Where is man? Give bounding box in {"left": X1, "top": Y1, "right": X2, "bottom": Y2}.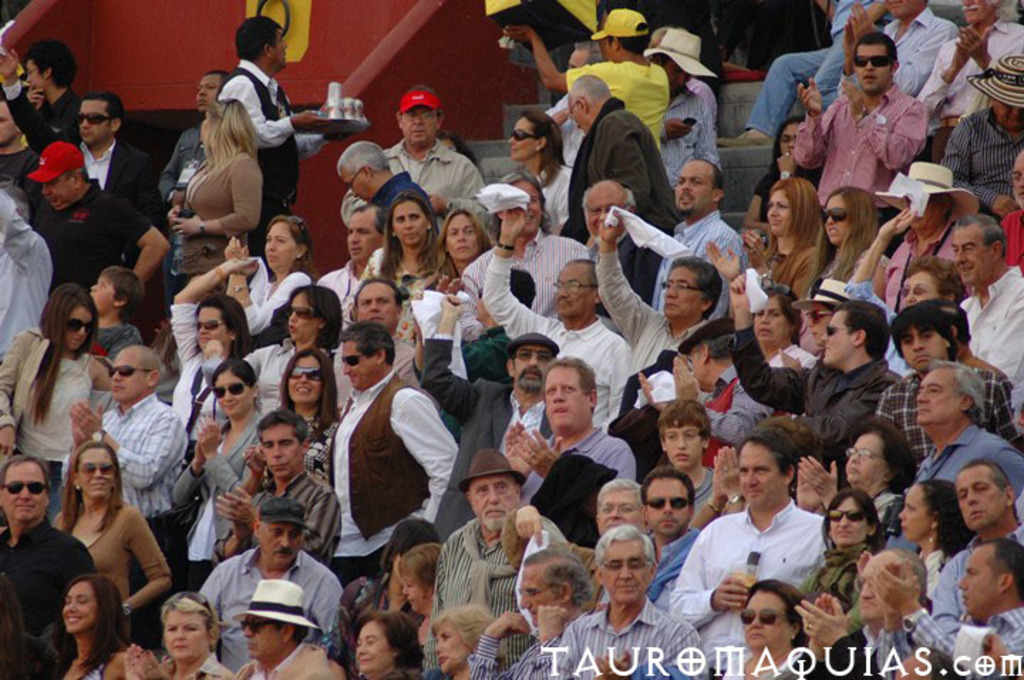
{"left": 414, "top": 447, "right": 546, "bottom": 679}.
